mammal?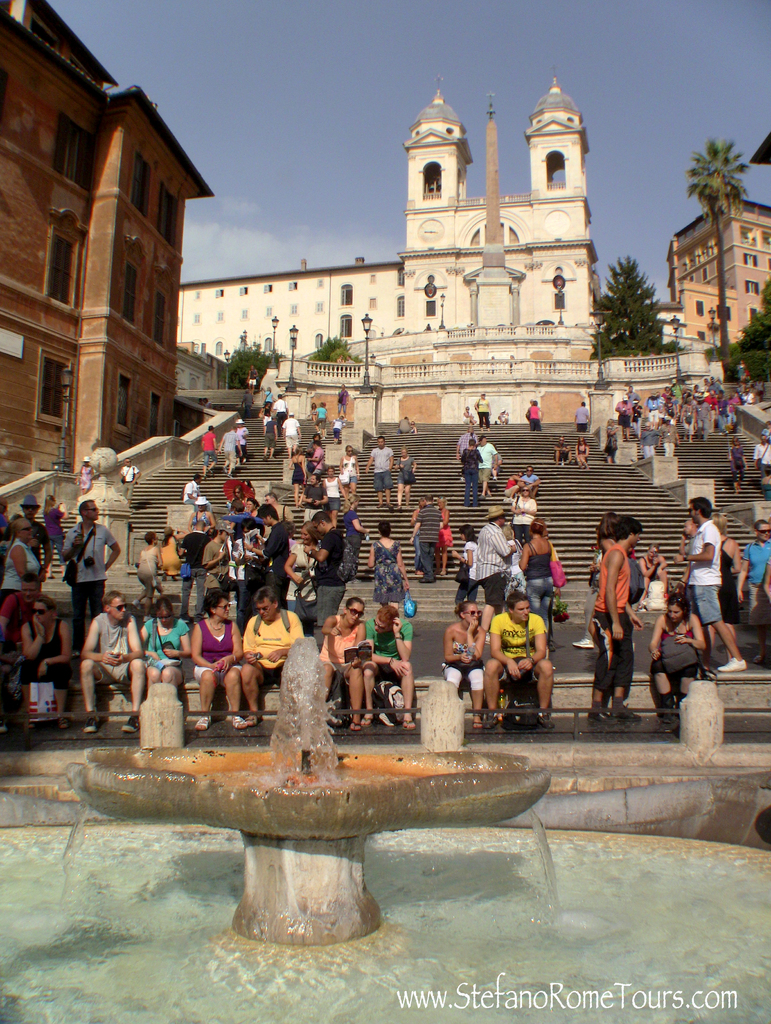
box=[527, 397, 545, 430]
